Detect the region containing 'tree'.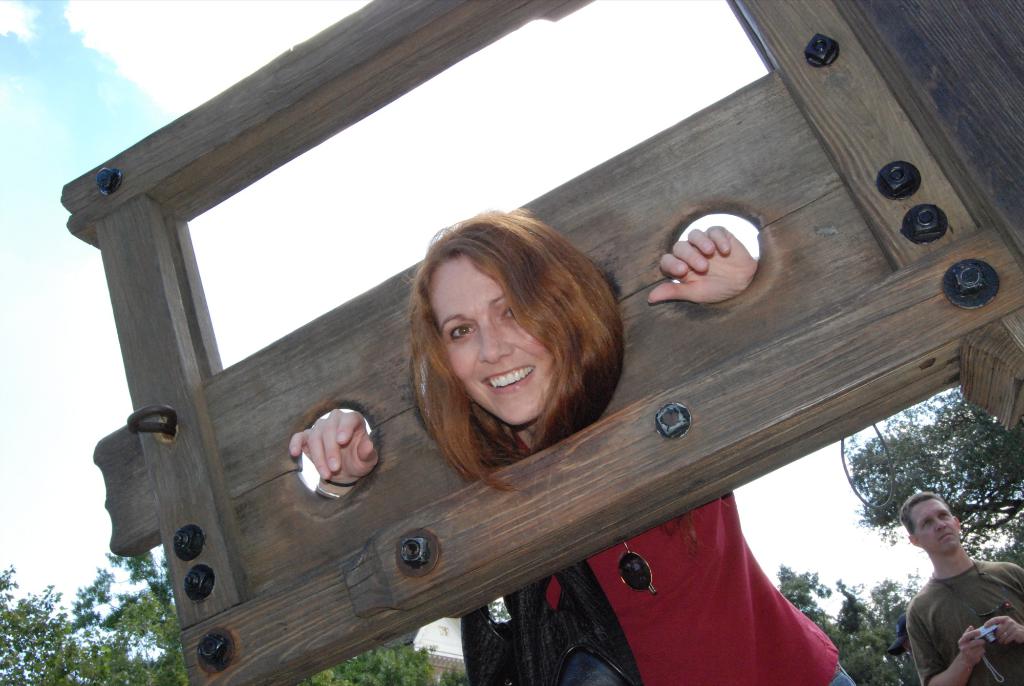
box(830, 377, 1023, 605).
